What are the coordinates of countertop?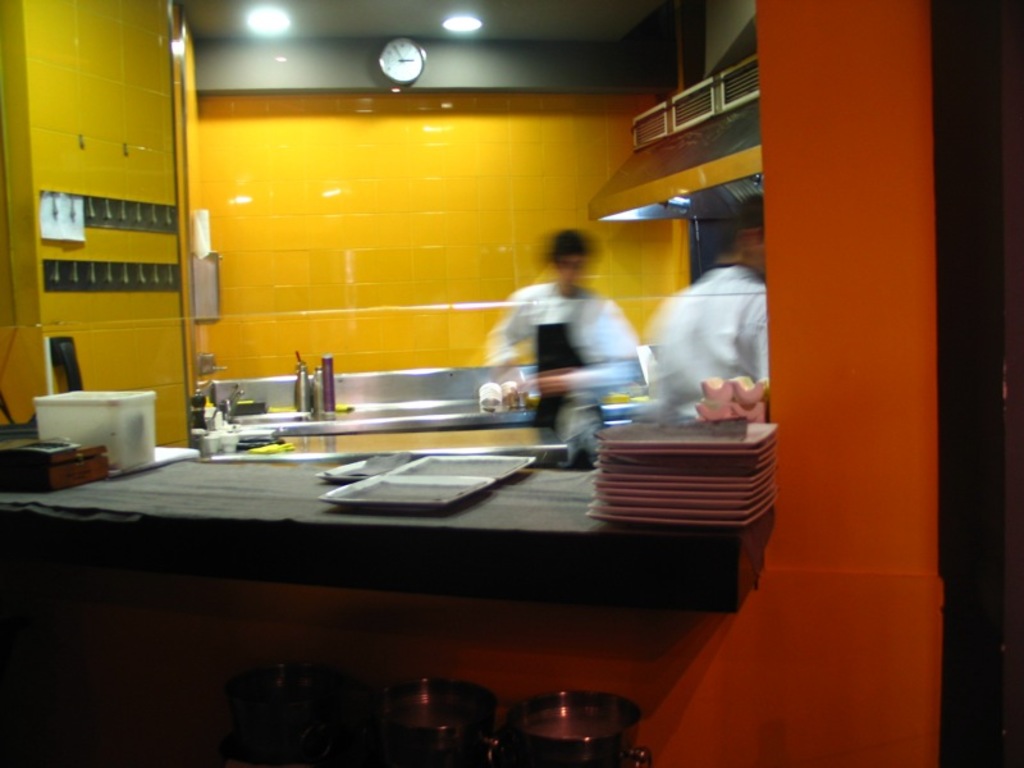
[x1=0, y1=442, x2=773, y2=614].
